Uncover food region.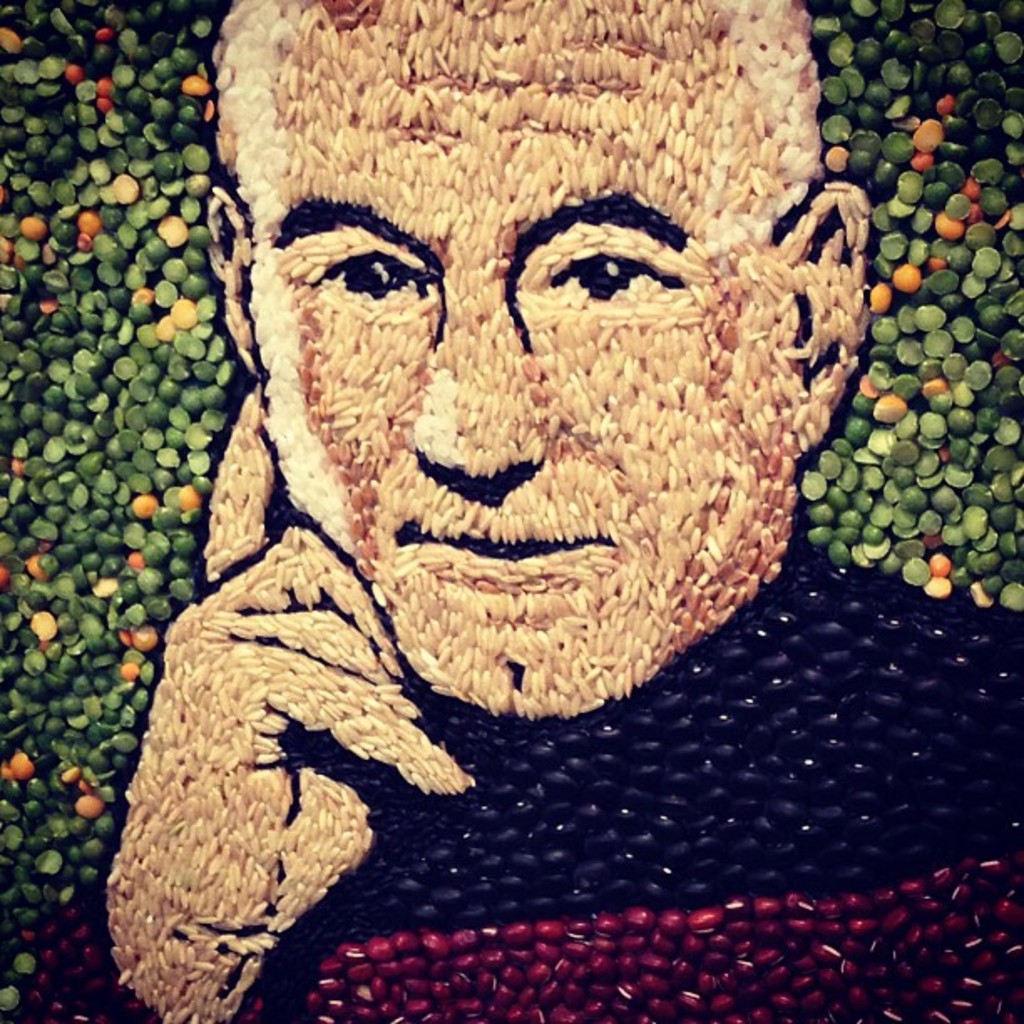
Uncovered: detection(0, 0, 1022, 1022).
